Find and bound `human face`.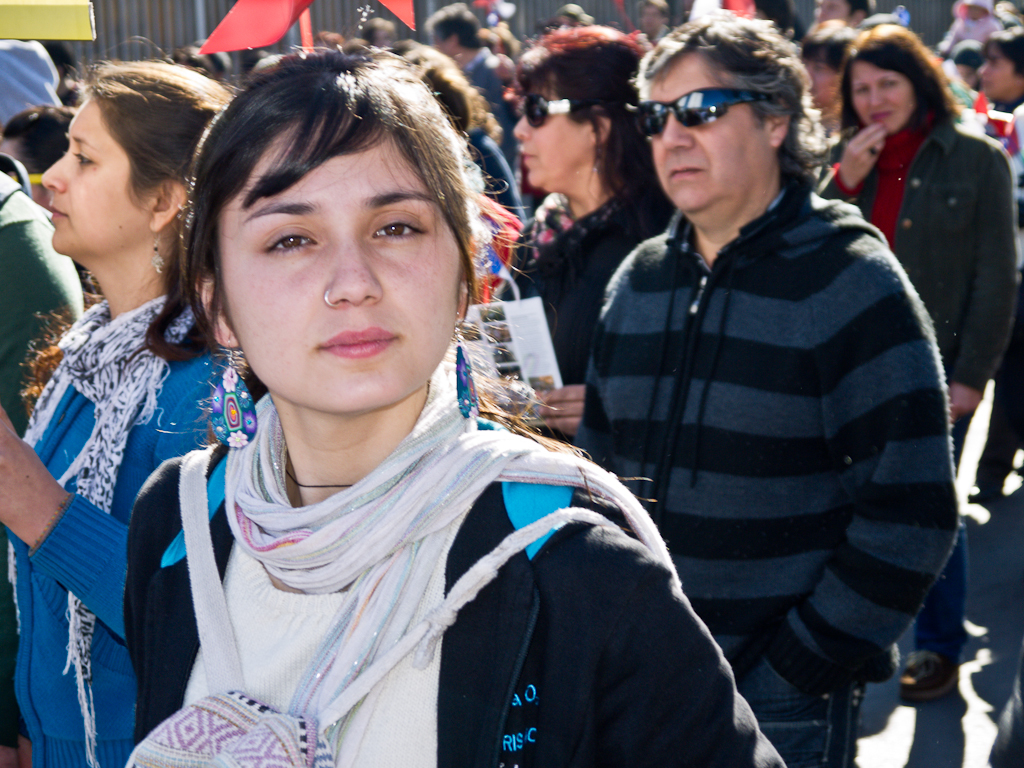
Bound: 220:120:459:414.
